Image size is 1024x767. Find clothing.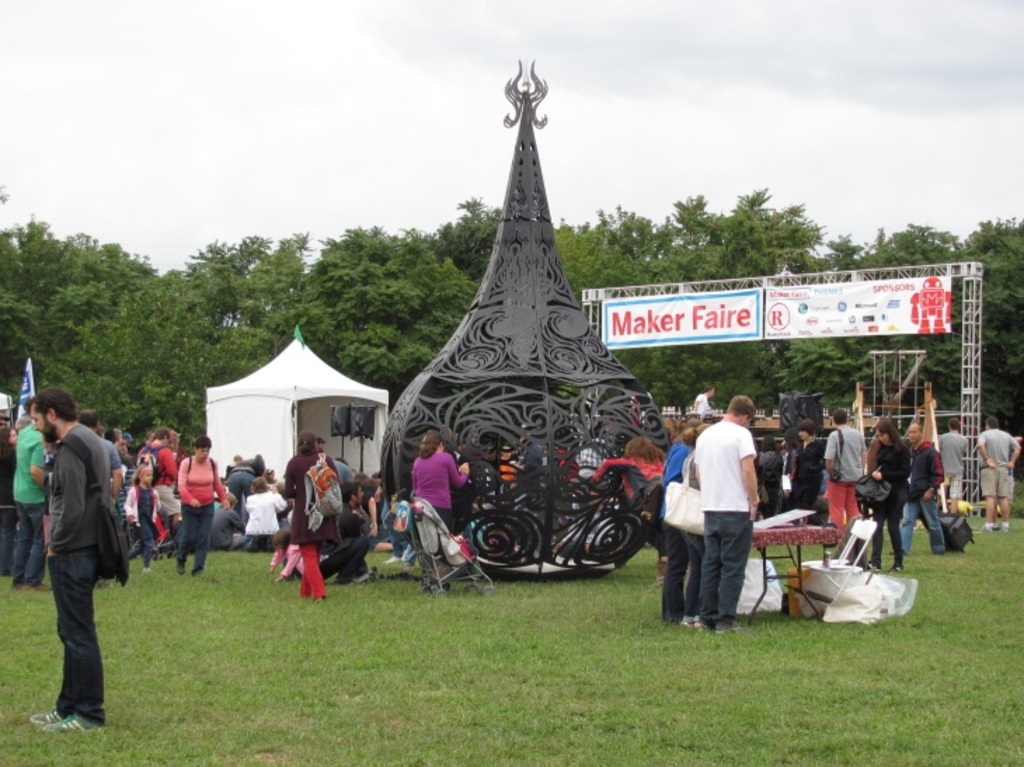
<region>823, 425, 863, 477</region>.
